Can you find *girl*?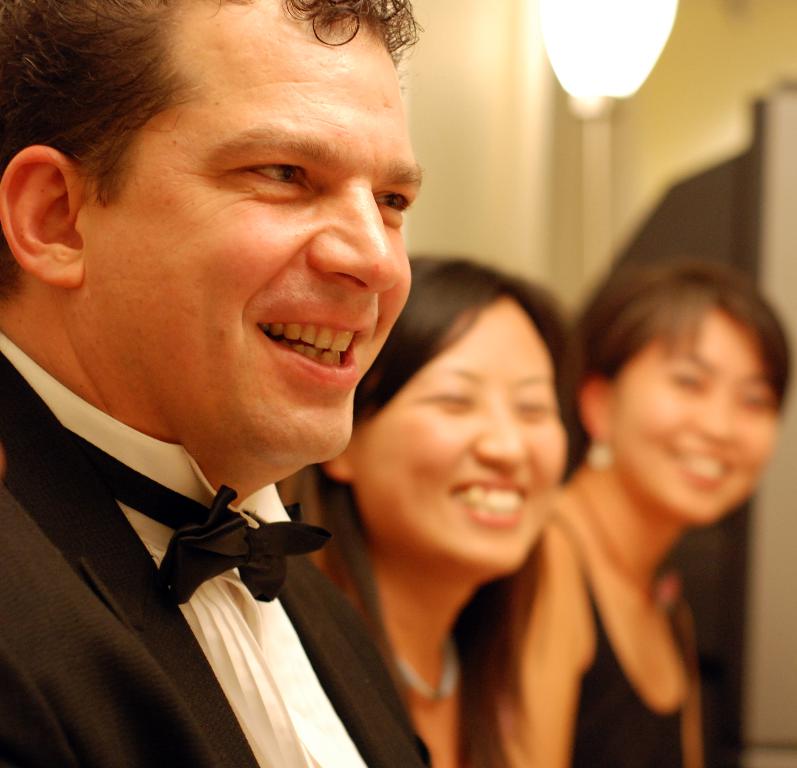
Yes, bounding box: {"left": 282, "top": 258, "right": 584, "bottom": 767}.
